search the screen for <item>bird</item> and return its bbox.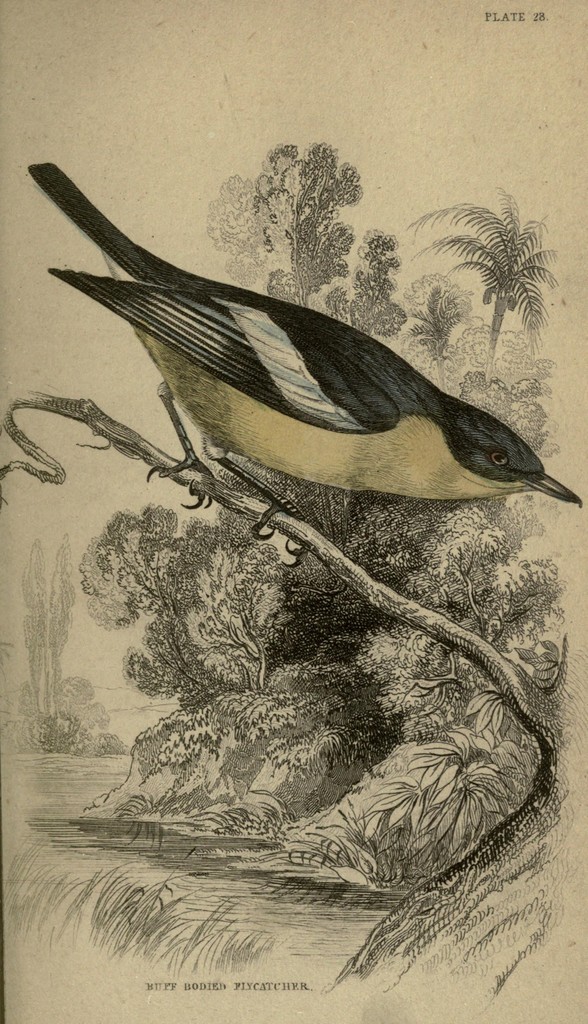
Found: (37,154,587,561).
